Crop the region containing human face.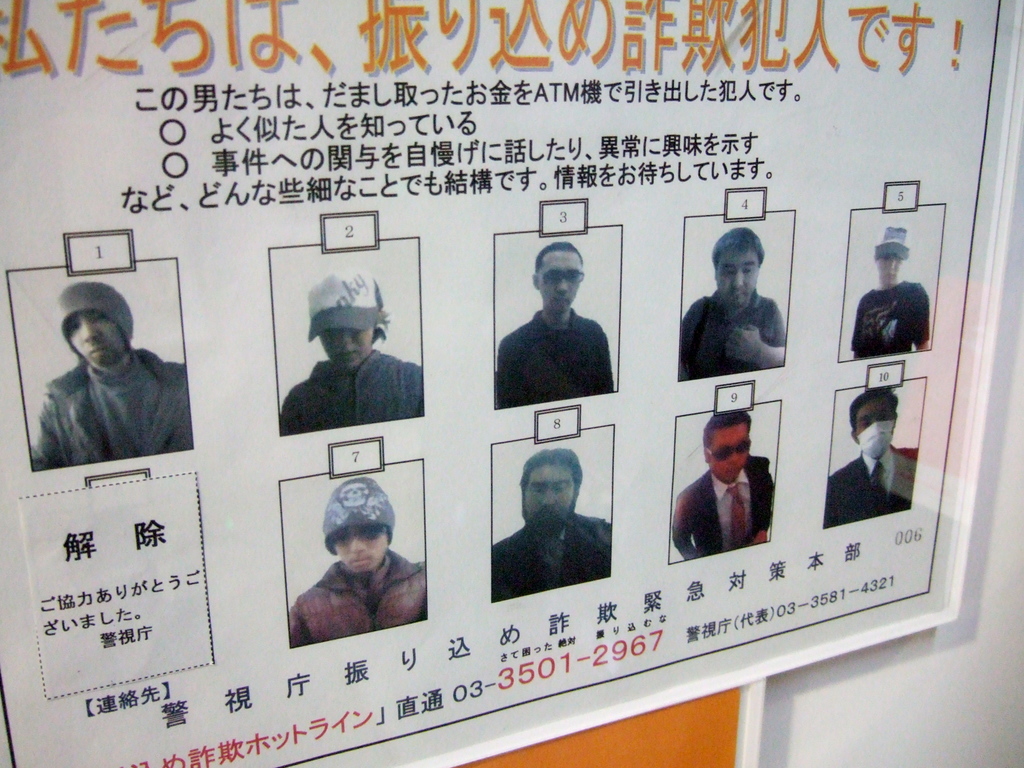
Crop region: bbox=(320, 331, 374, 372).
